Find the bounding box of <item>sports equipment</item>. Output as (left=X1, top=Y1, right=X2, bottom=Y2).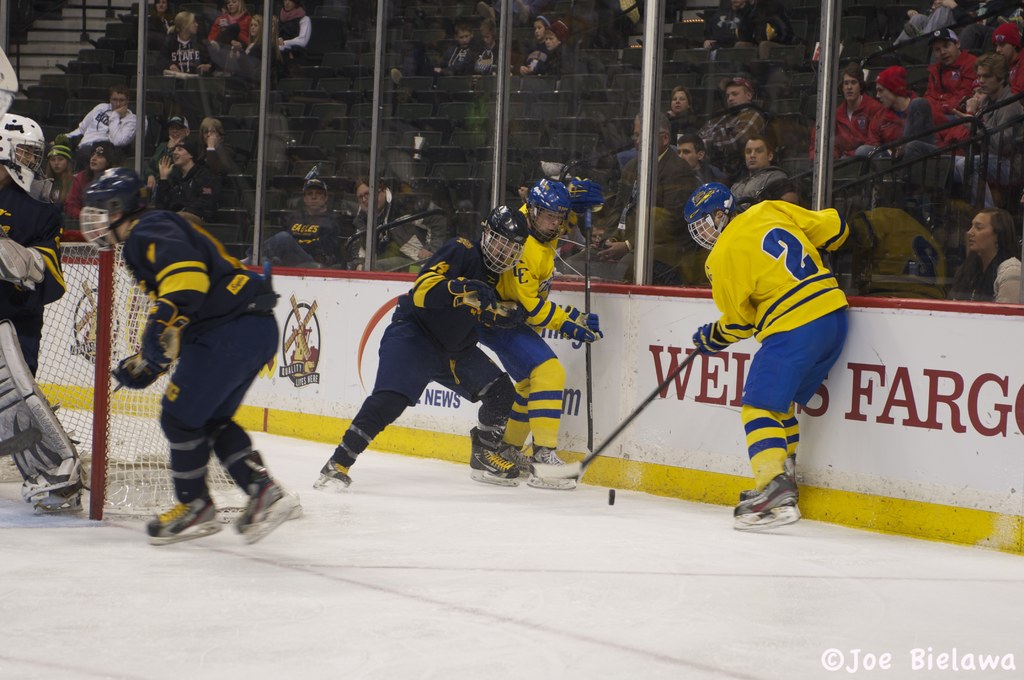
(left=145, top=501, right=216, bottom=551).
